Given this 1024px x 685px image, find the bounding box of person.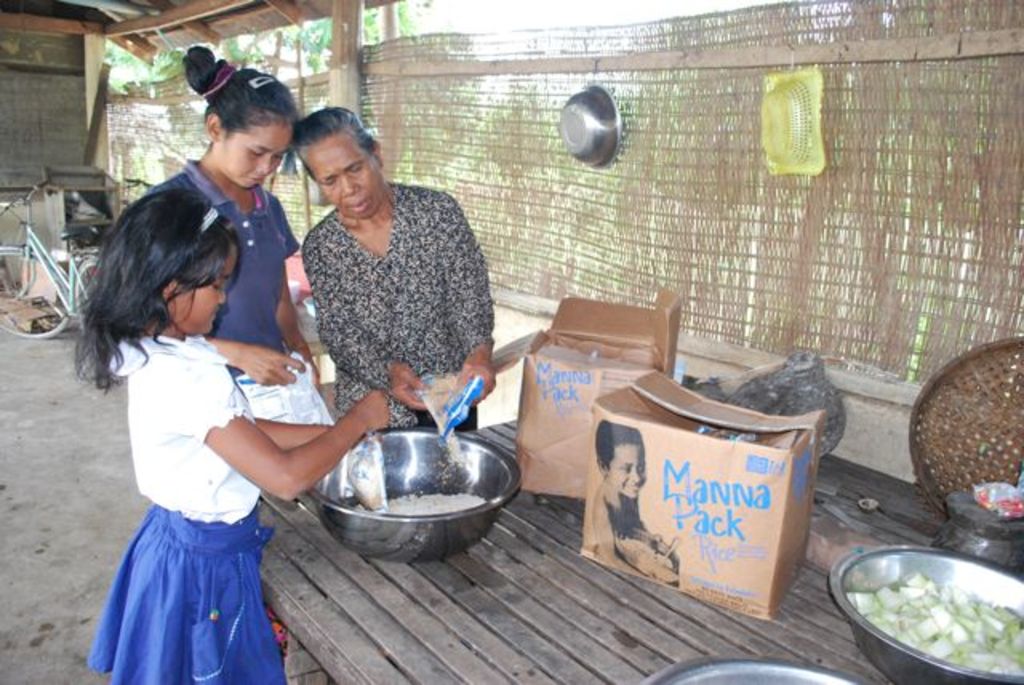
x1=291, y1=110, x2=494, y2=429.
